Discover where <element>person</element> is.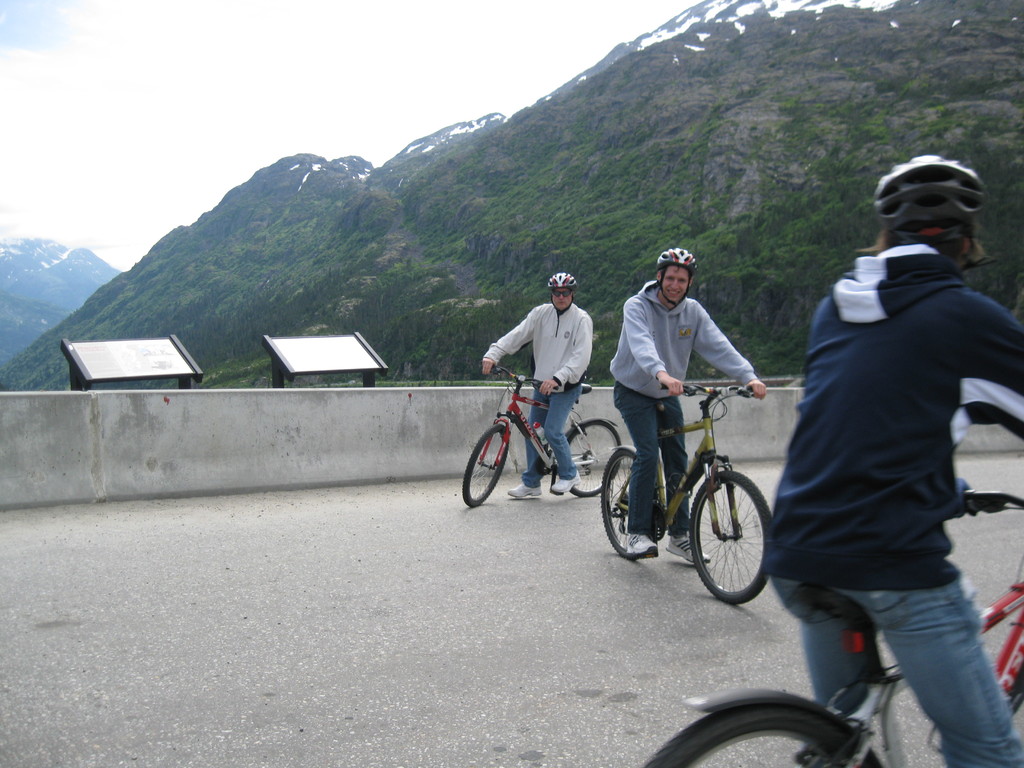
Discovered at 480, 275, 593, 498.
